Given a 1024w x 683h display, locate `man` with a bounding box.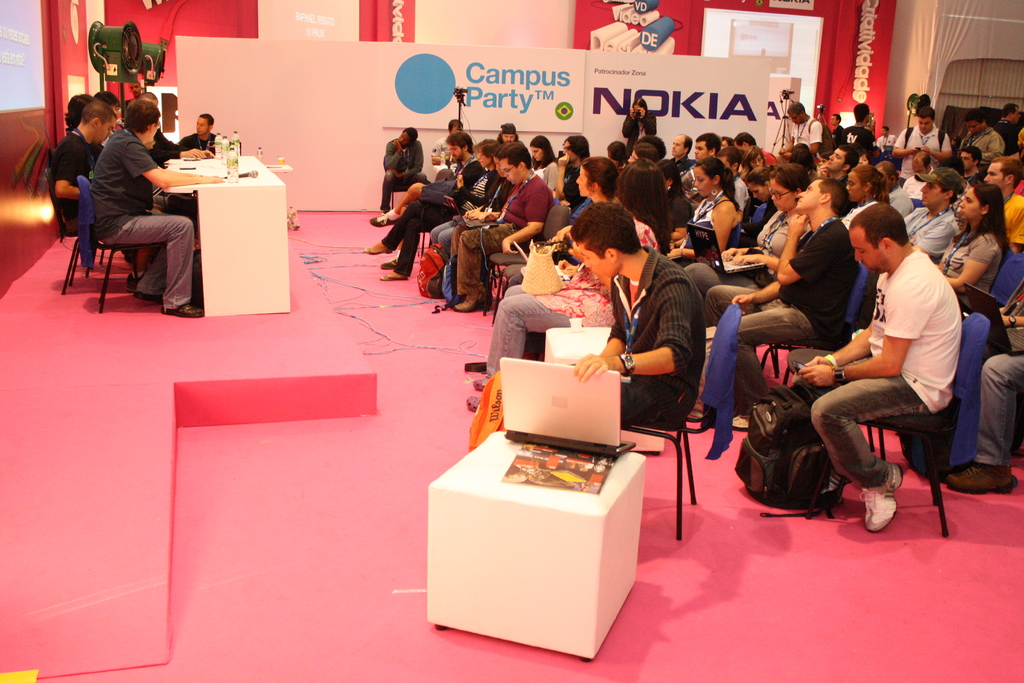
Located: rect(90, 99, 225, 317).
